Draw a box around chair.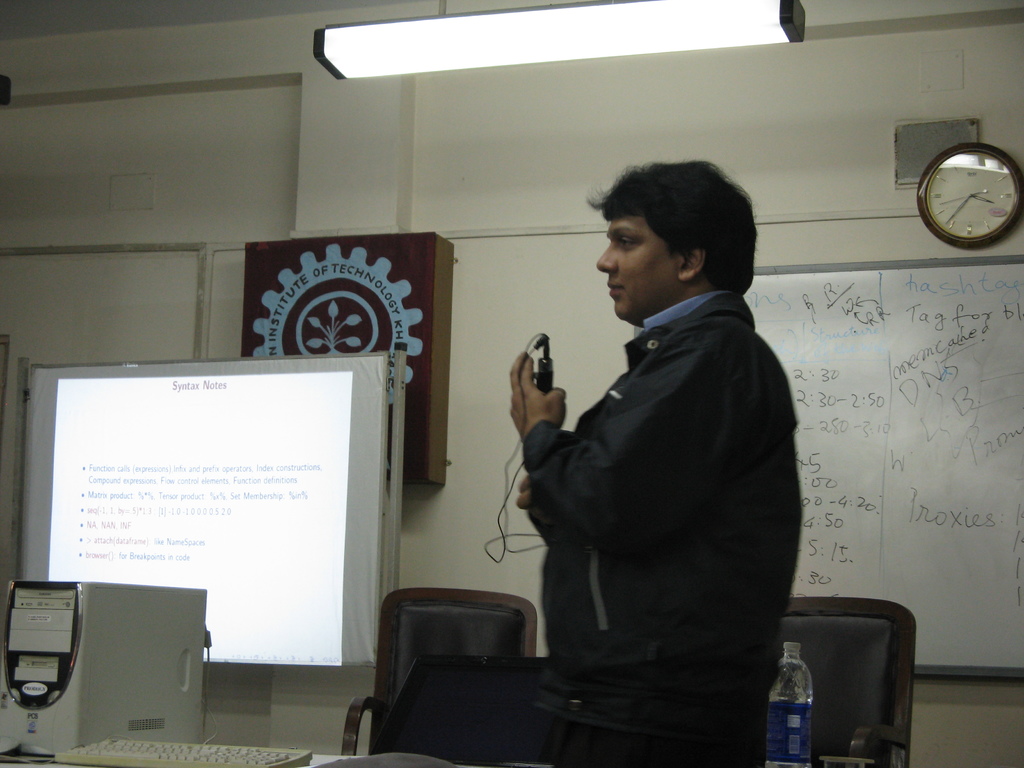
<region>346, 566, 562, 748</region>.
